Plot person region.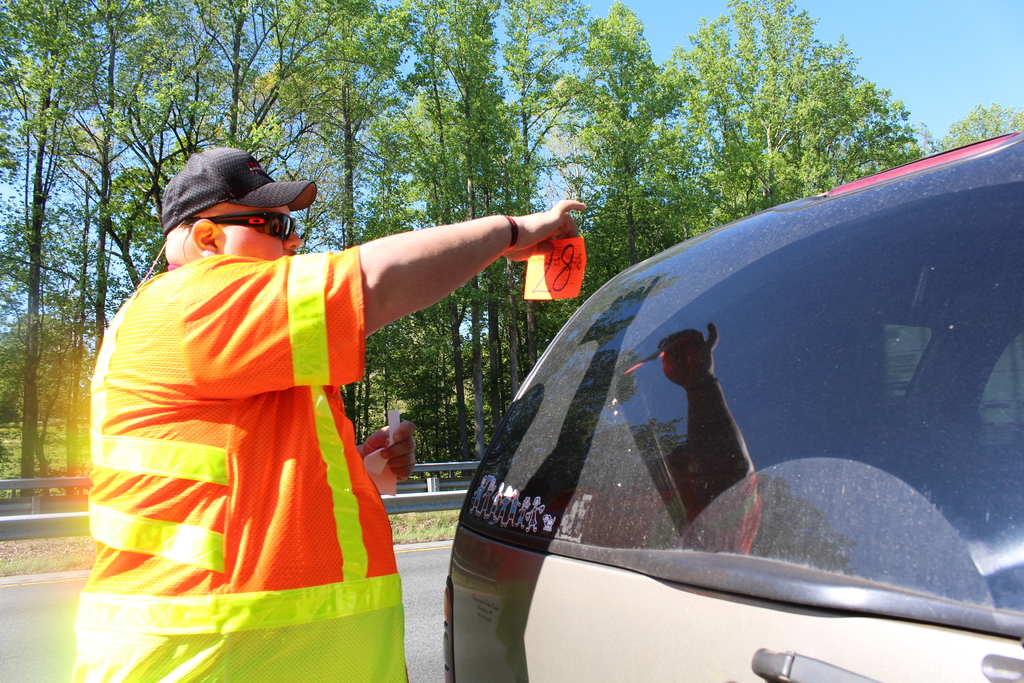
Plotted at select_region(108, 113, 534, 657).
